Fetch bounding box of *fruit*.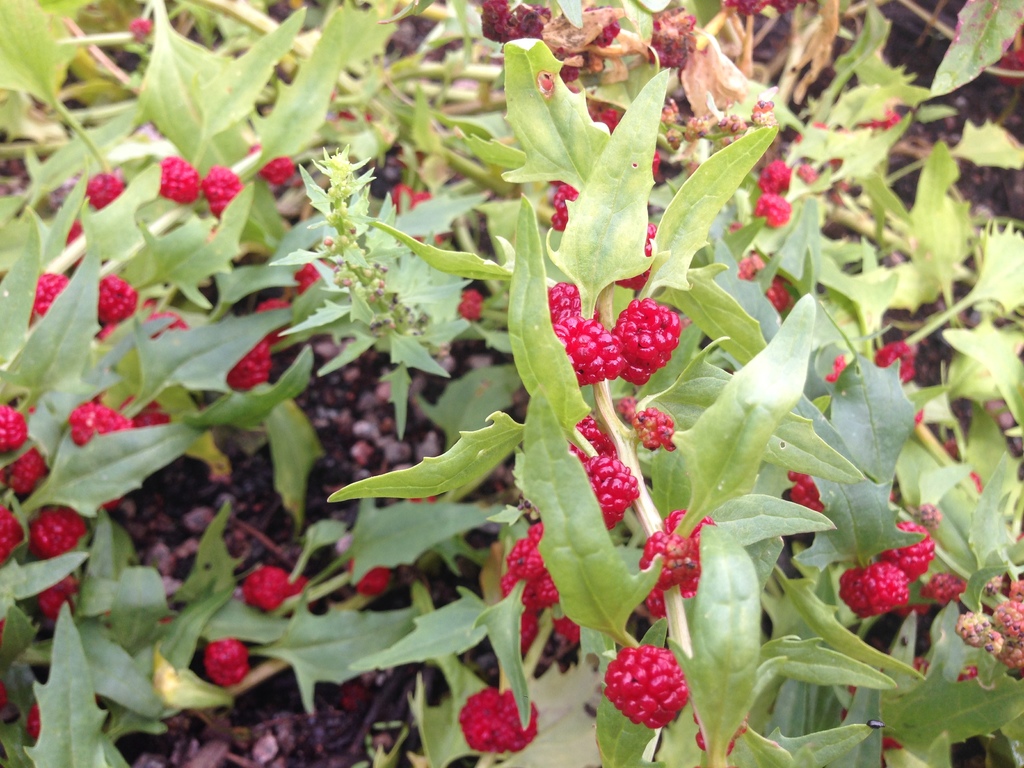
Bbox: locate(842, 557, 913, 620).
